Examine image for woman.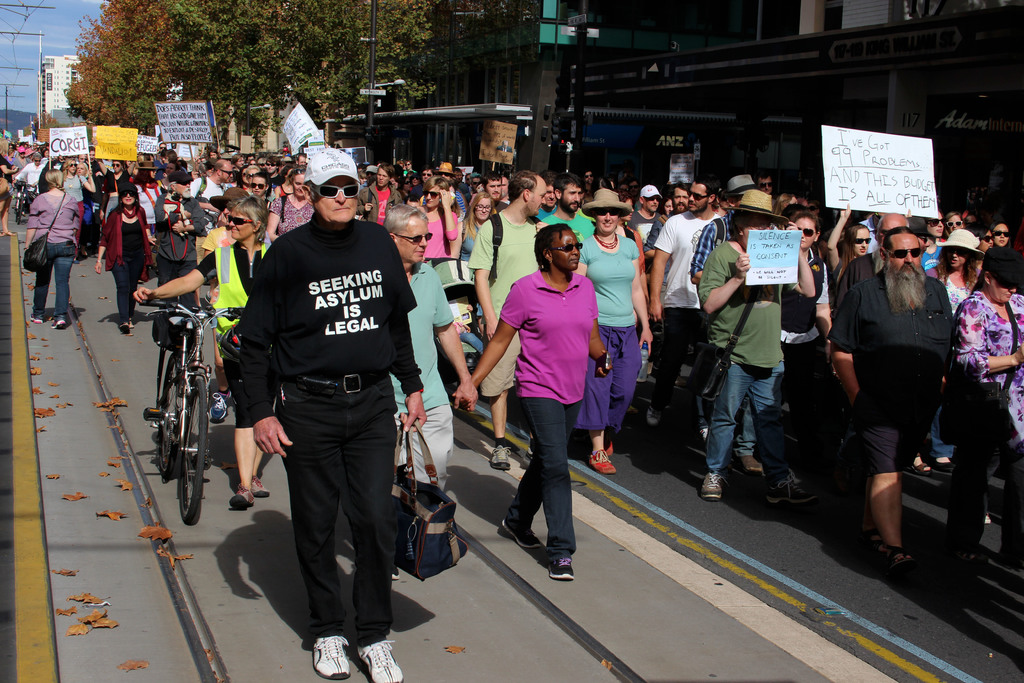
Examination result: Rect(489, 211, 614, 574).
